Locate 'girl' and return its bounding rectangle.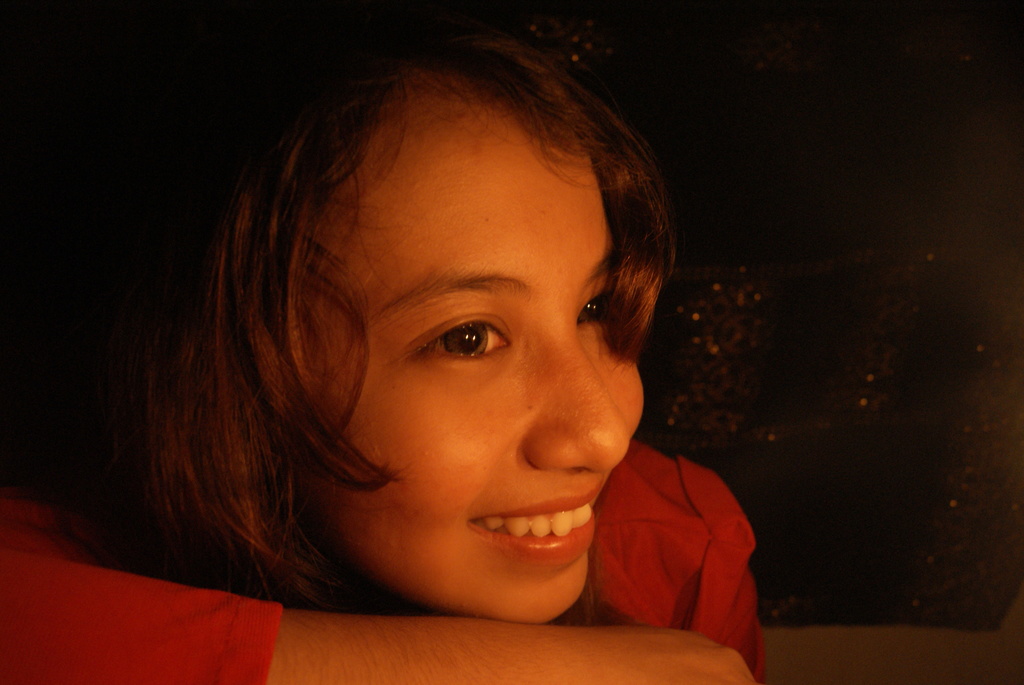
left=0, top=0, right=765, bottom=684.
